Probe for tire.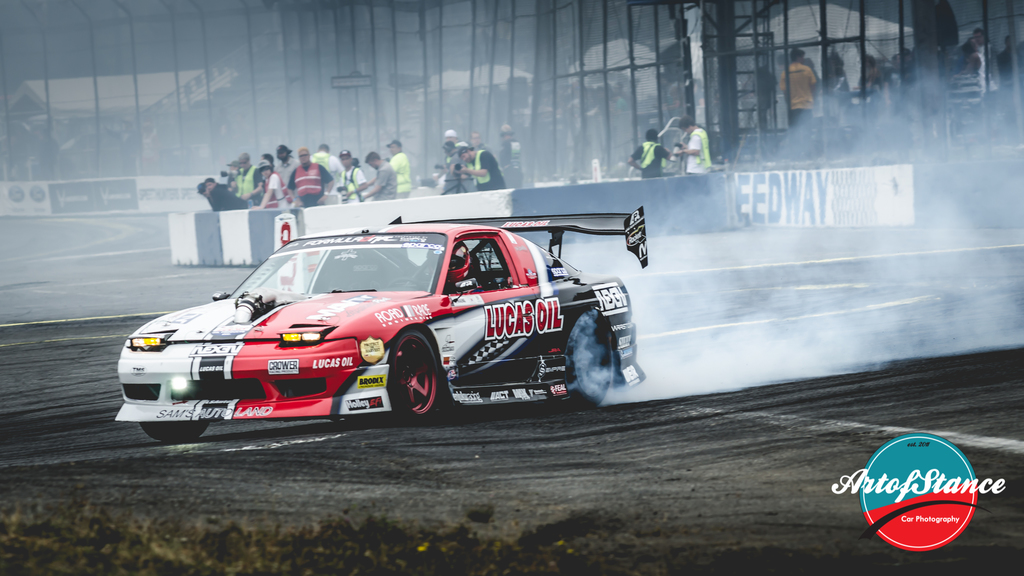
Probe result: (x1=385, y1=330, x2=441, y2=422).
